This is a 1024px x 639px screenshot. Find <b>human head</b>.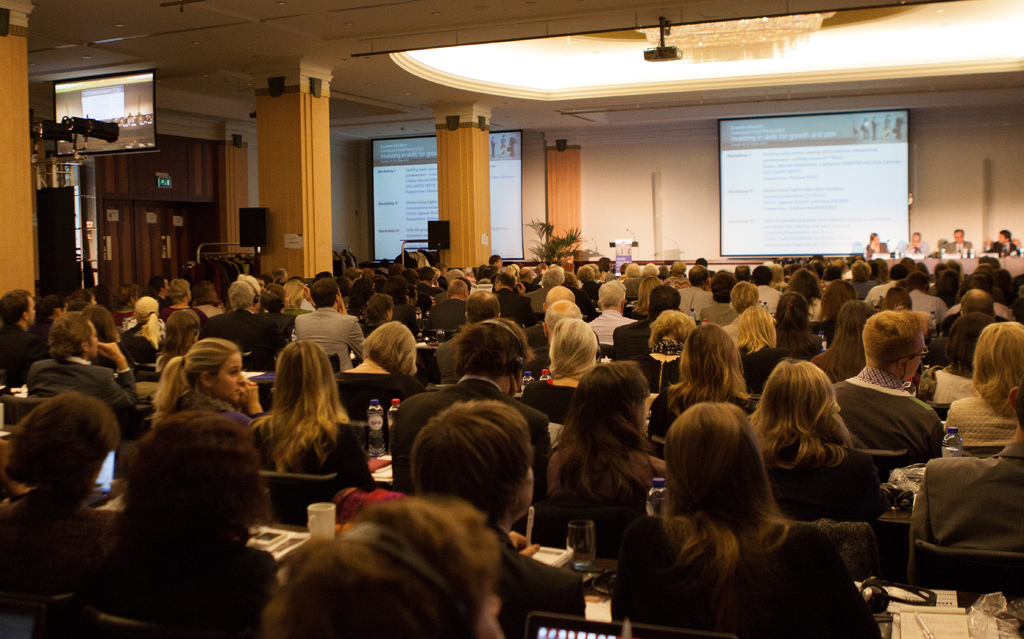
Bounding box: pyautogui.locateOnScreen(880, 286, 914, 309).
